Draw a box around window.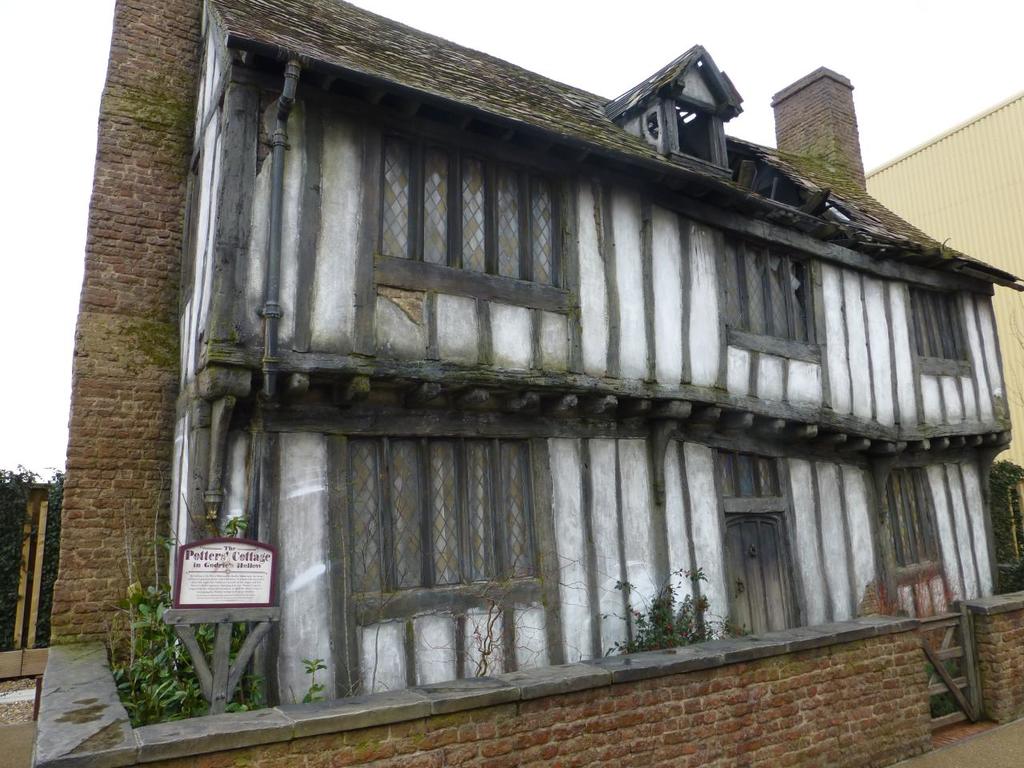
x1=717 y1=422 x2=816 y2=646.
